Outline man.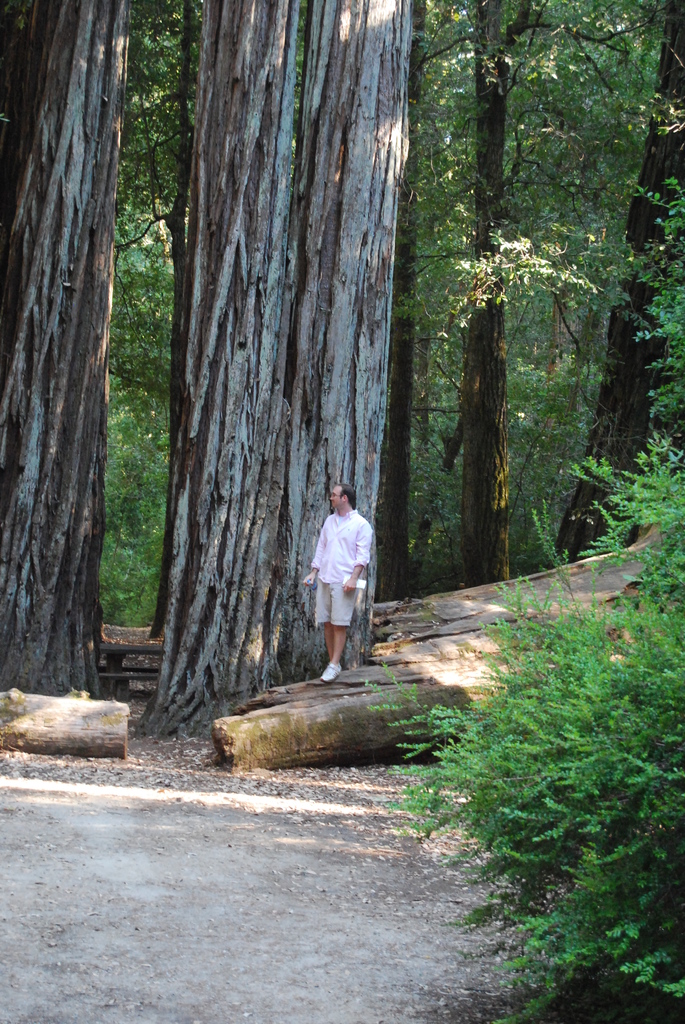
Outline: locate(301, 474, 382, 669).
